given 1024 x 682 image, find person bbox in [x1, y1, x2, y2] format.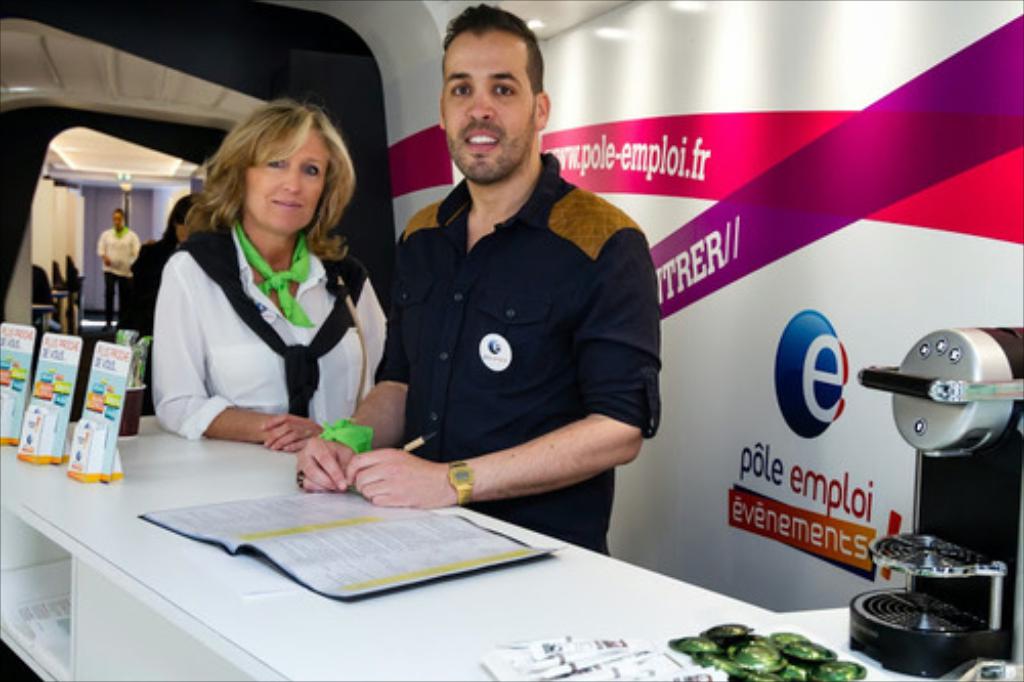
[156, 96, 393, 455].
